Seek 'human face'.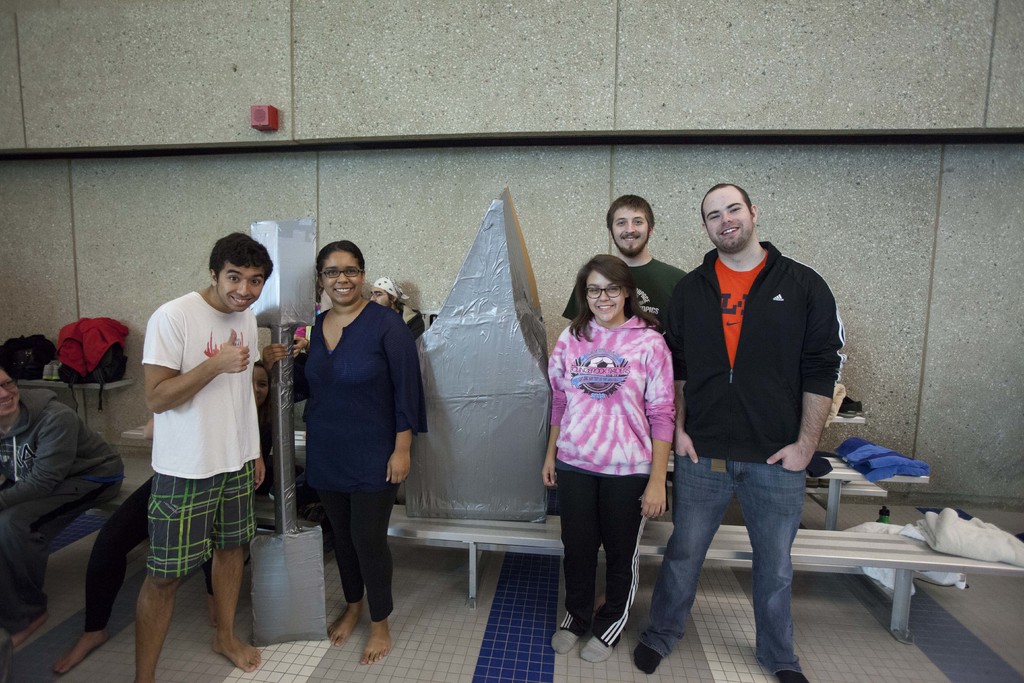
x1=610, y1=209, x2=649, y2=252.
